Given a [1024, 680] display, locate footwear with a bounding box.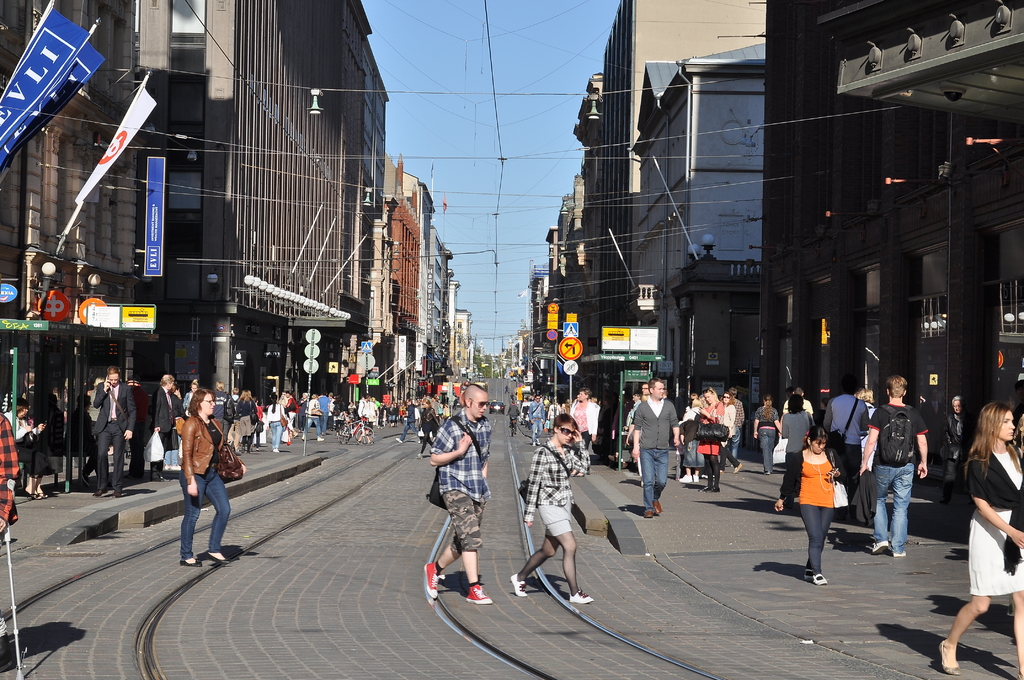
Located: locate(873, 540, 892, 553).
